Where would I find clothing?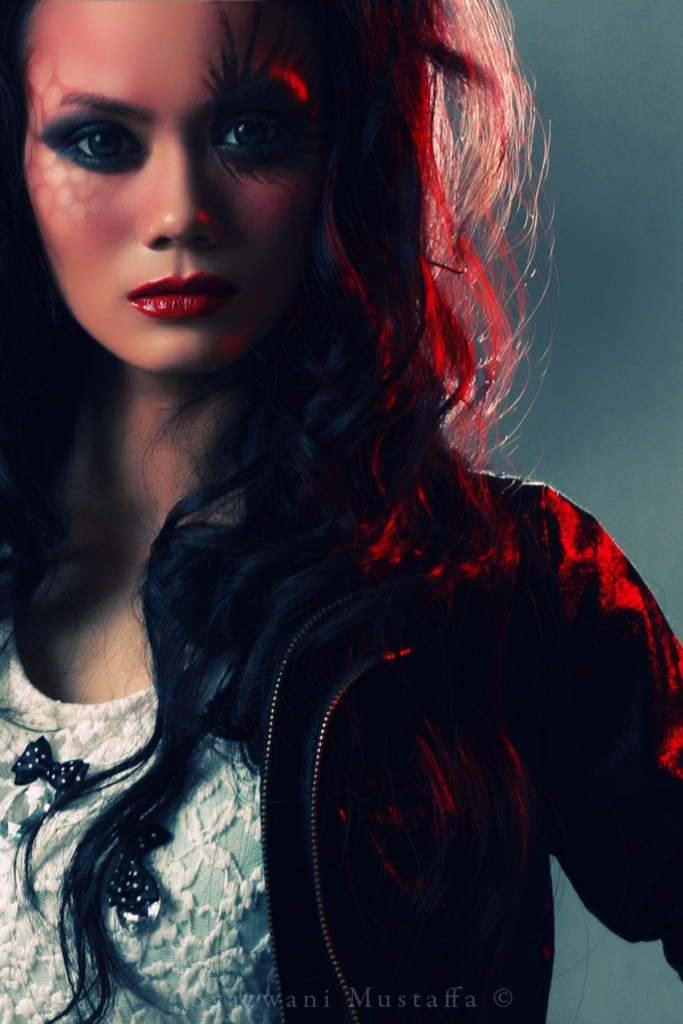
At [23, 209, 647, 989].
